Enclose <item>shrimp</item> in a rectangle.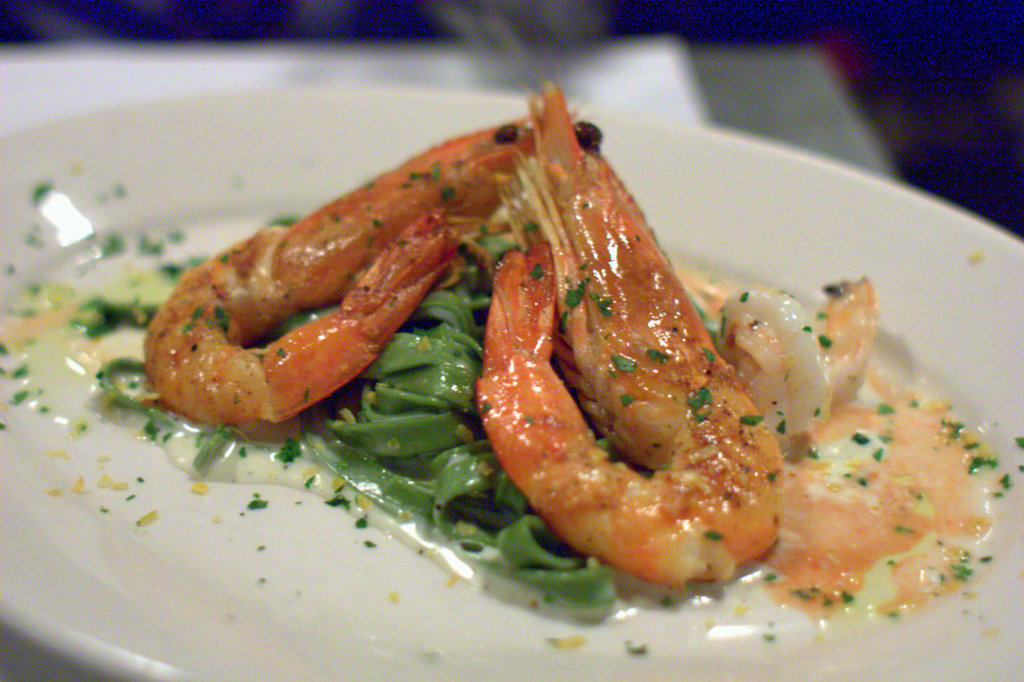
(476, 75, 786, 591).
